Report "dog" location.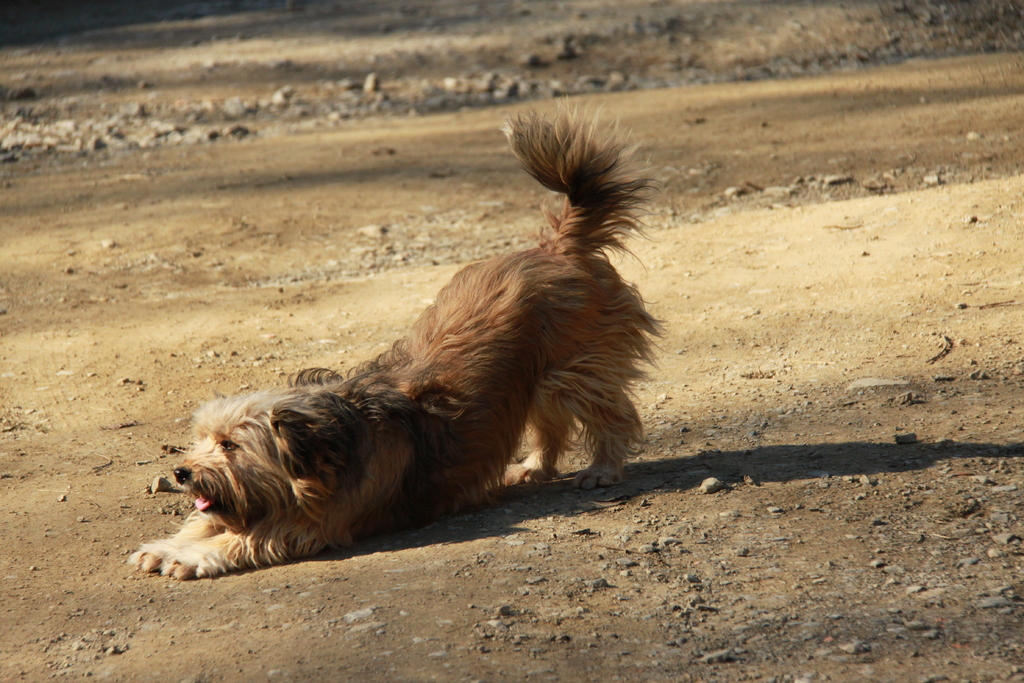
Report: (118, 93, 664, 581).
